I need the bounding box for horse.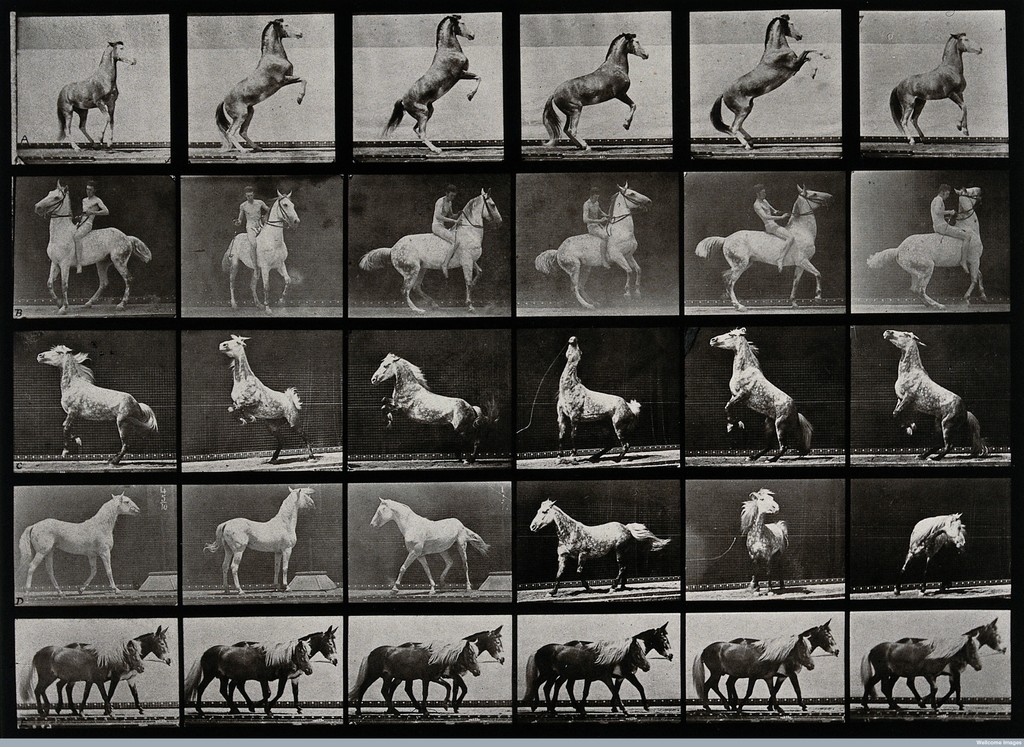
Here it is: (left=216, top=333, right=319, bottom=465).
